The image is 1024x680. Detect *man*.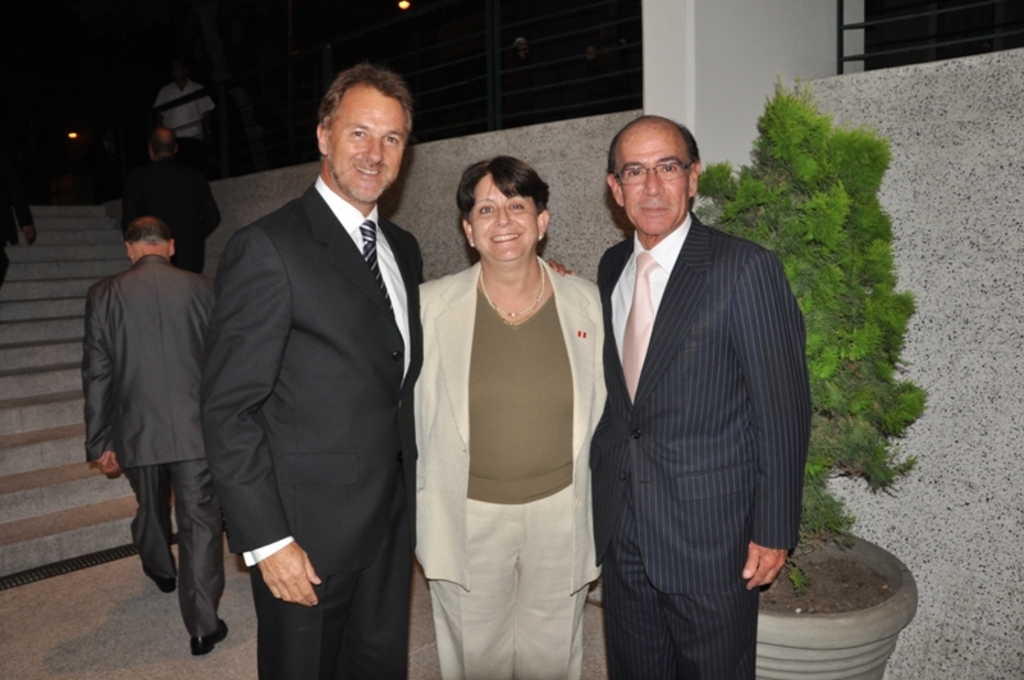
Detection: 123 129 225 279.
